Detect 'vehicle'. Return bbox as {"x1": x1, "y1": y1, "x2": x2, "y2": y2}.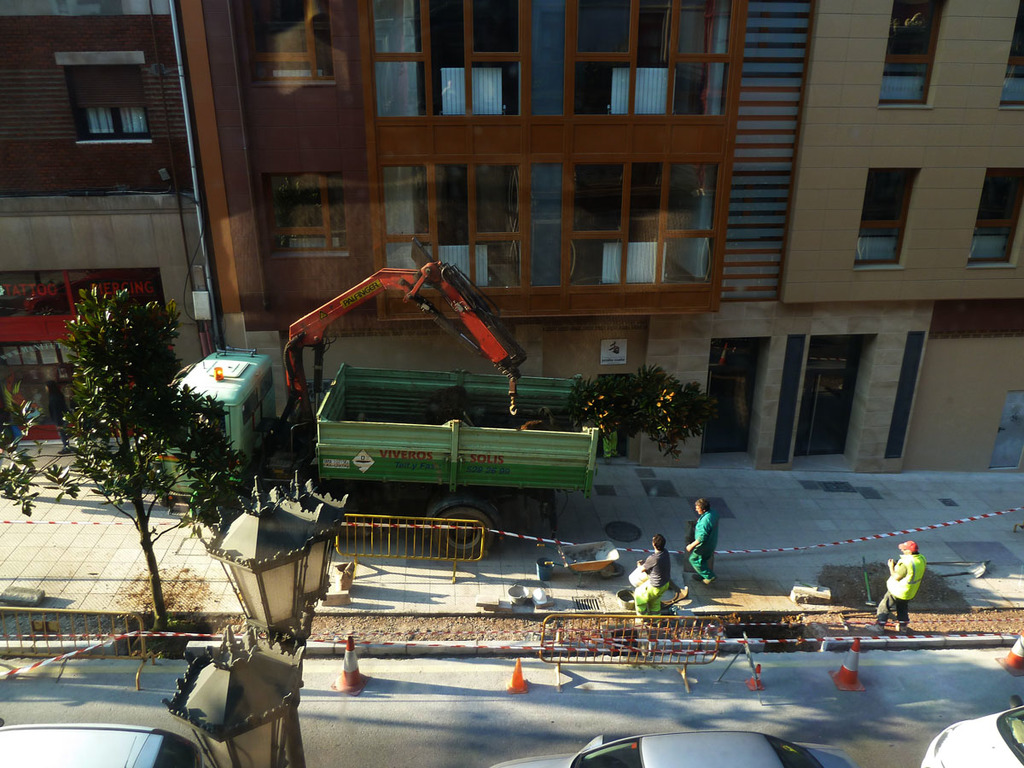
{"x1": 923, "y1": 699, "x2": 1023, "y2": 767}.
